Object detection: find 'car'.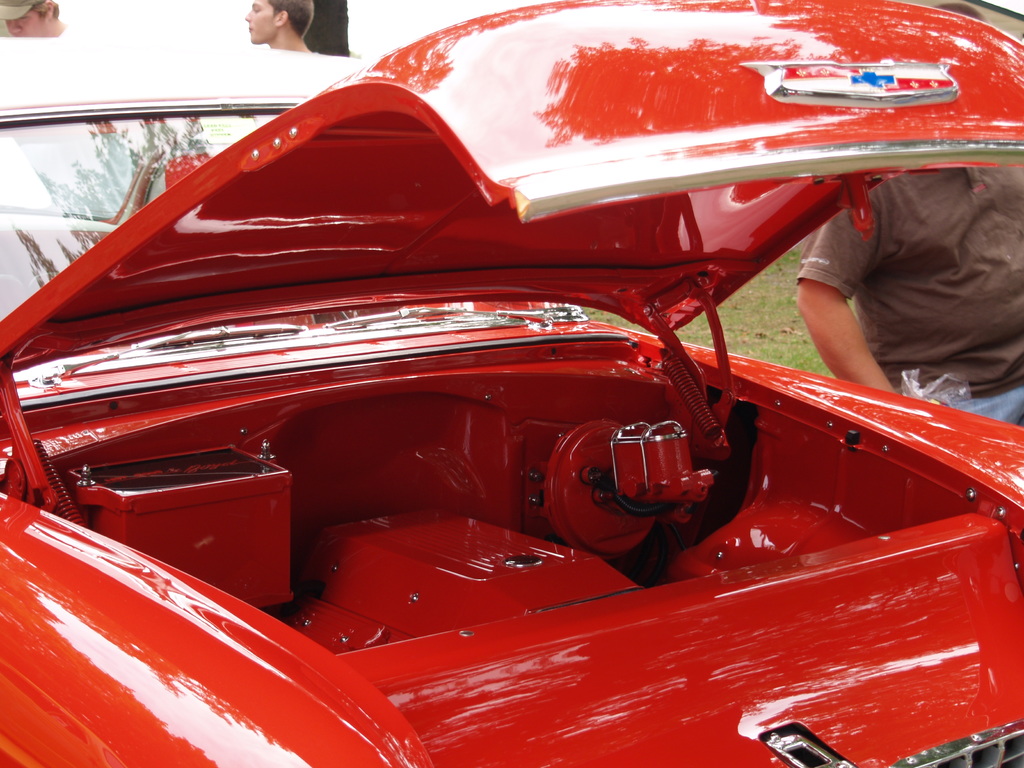
(left=0, top=0, right=1023, bottom=767).
